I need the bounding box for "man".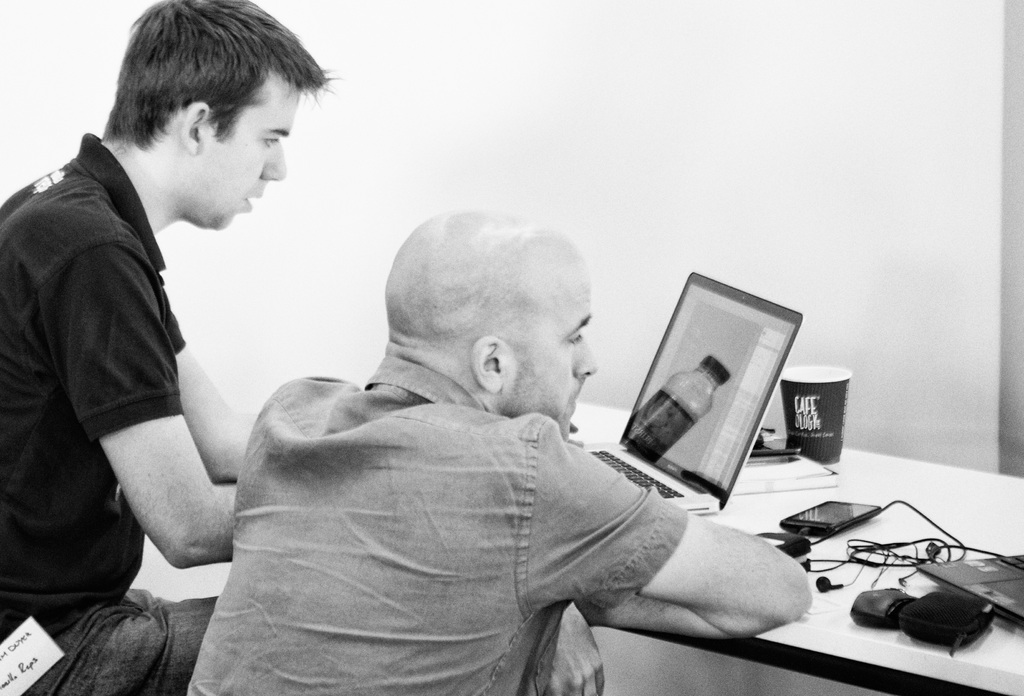
Here it is: [left=185, top=199, right=815, bottom=693].
